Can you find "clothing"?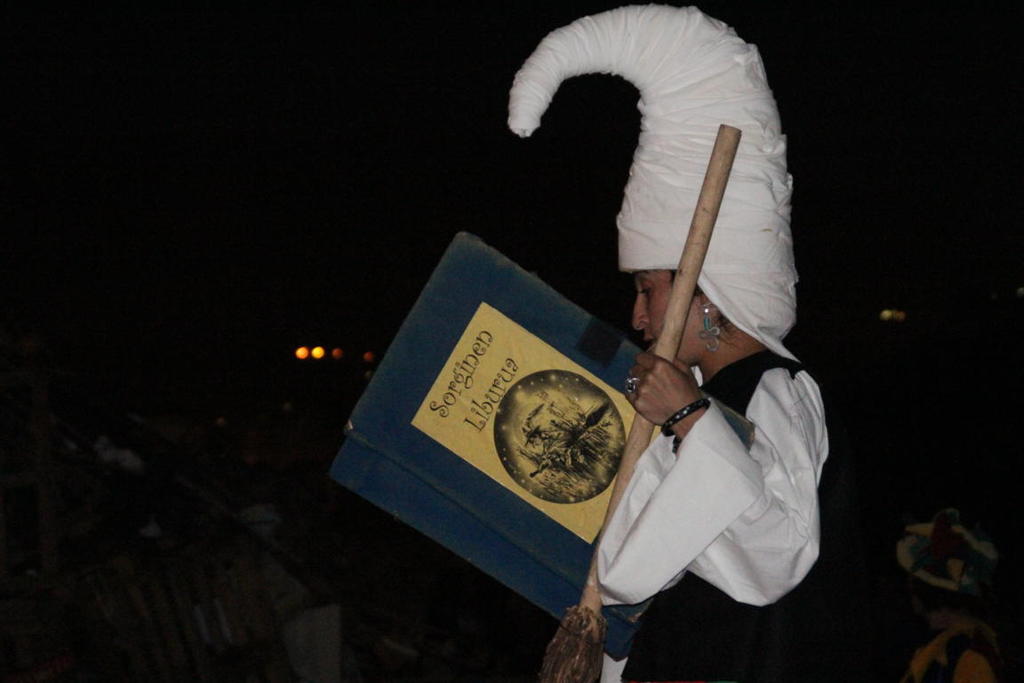
Yes, bounding box: 595 334 819 682.
